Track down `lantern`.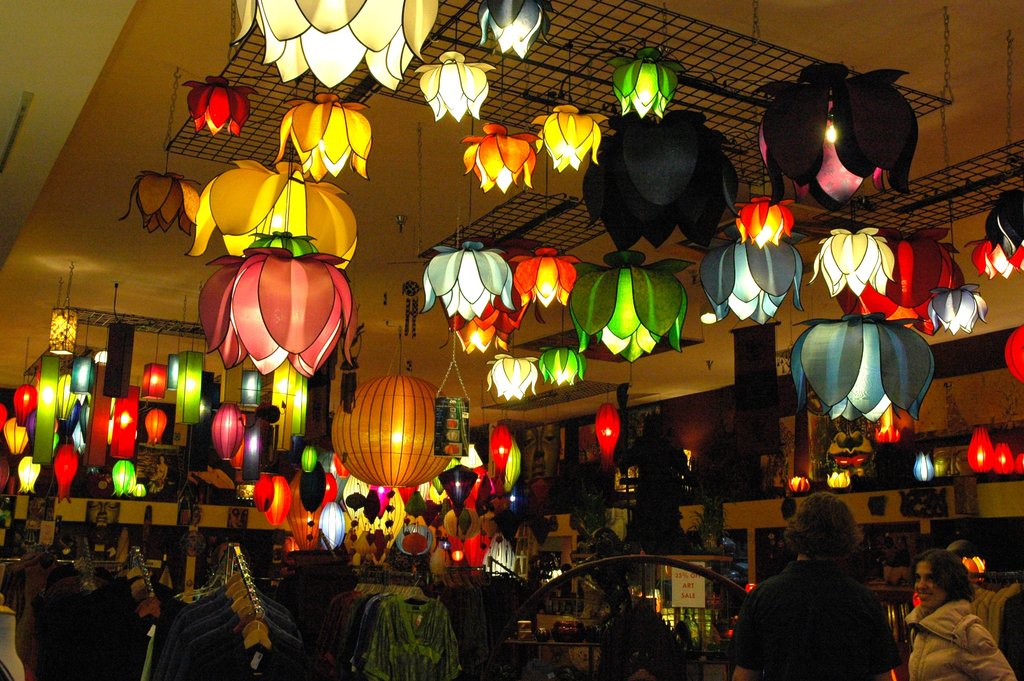
Tracked to {"left": 175, "top": 350, "right": 202, "bottom": 425}.
